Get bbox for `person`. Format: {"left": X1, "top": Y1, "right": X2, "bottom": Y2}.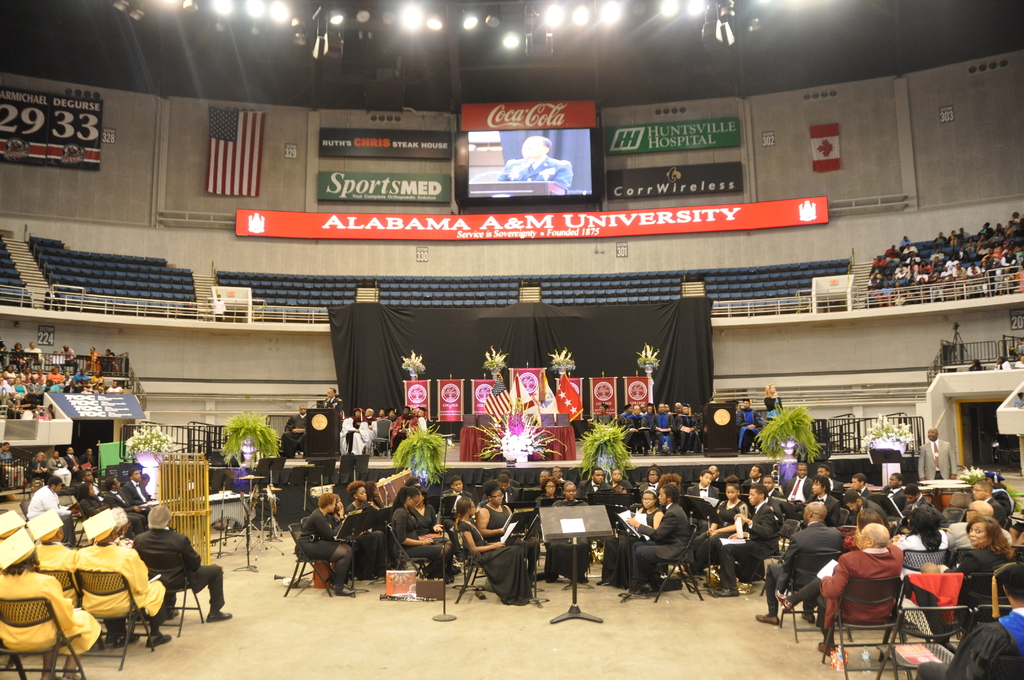
{"left": 0, "top": 440, "right": 26, "bottom": 496}.
